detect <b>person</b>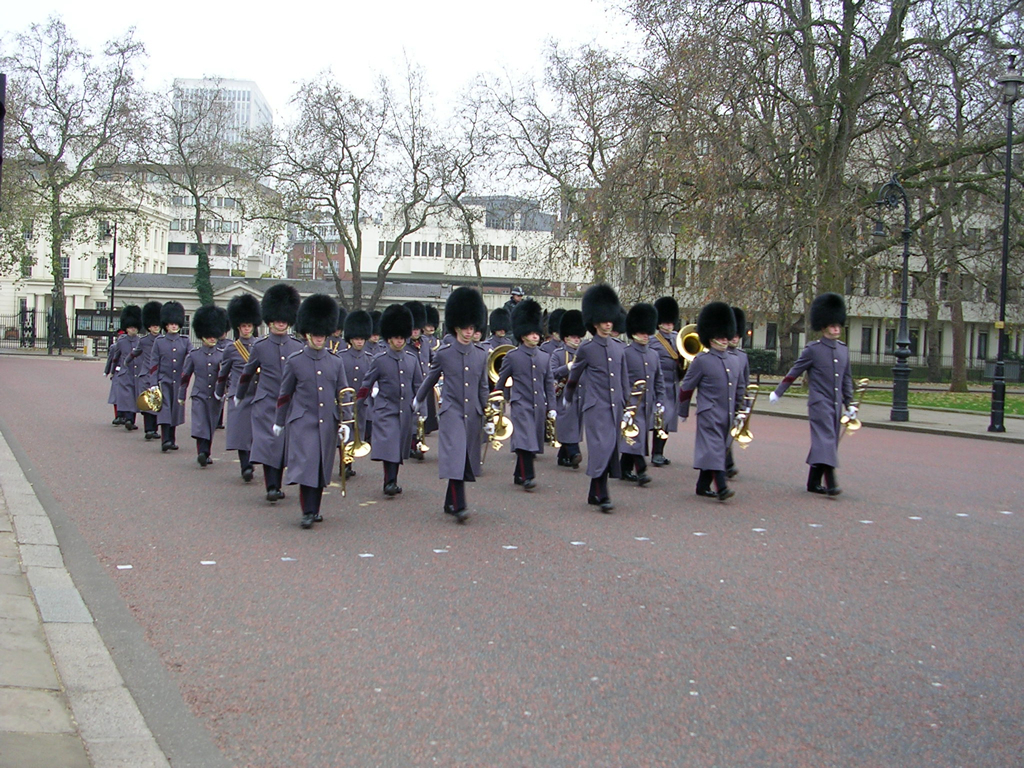
[left=502, top=279, right=526, bottom=319]
